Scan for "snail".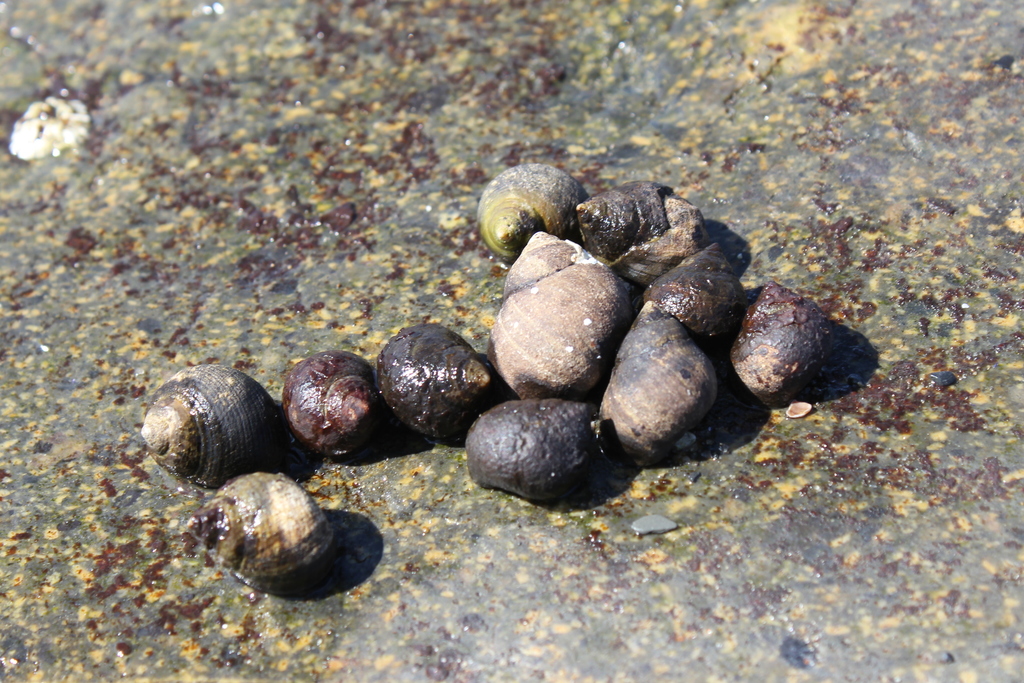
Scan result: <bbox>378, 319, 498, 437</bbox>.
